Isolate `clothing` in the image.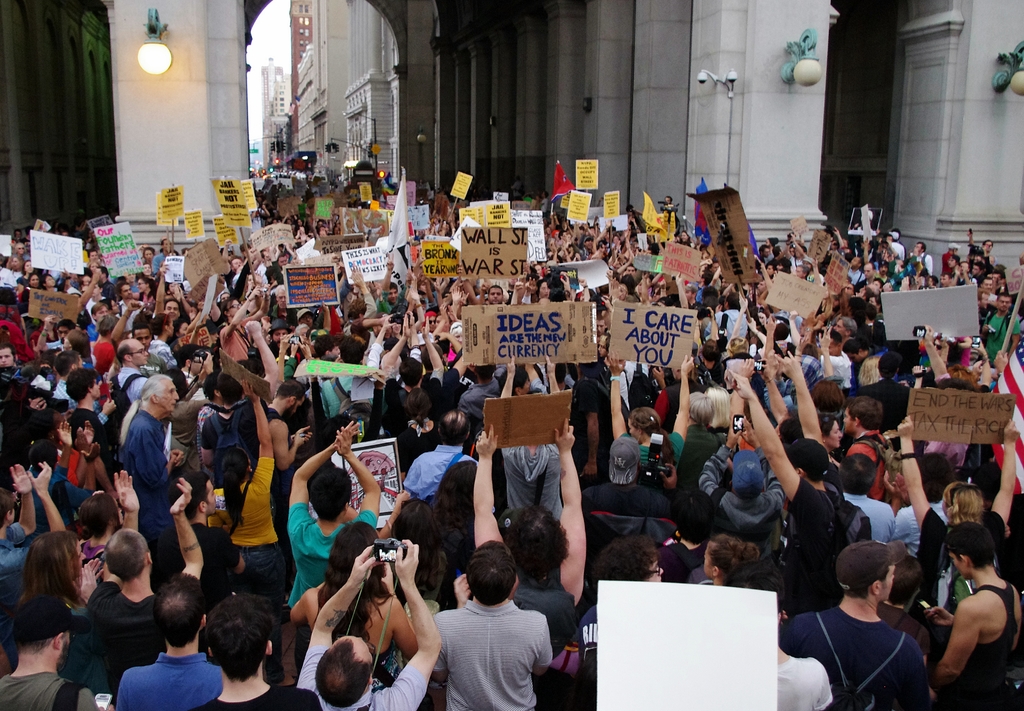
Isolated region: (left=793, top=349, right=863, bottom=394).
